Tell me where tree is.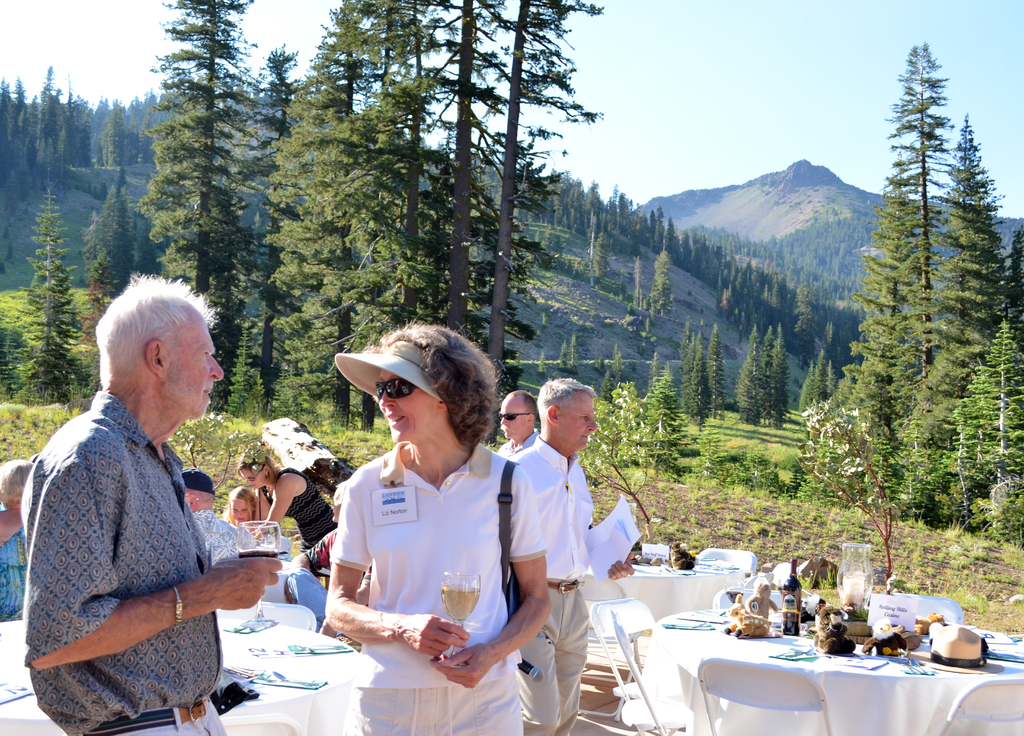
tree is at left=651, top=360, right=691, bottom=479.
